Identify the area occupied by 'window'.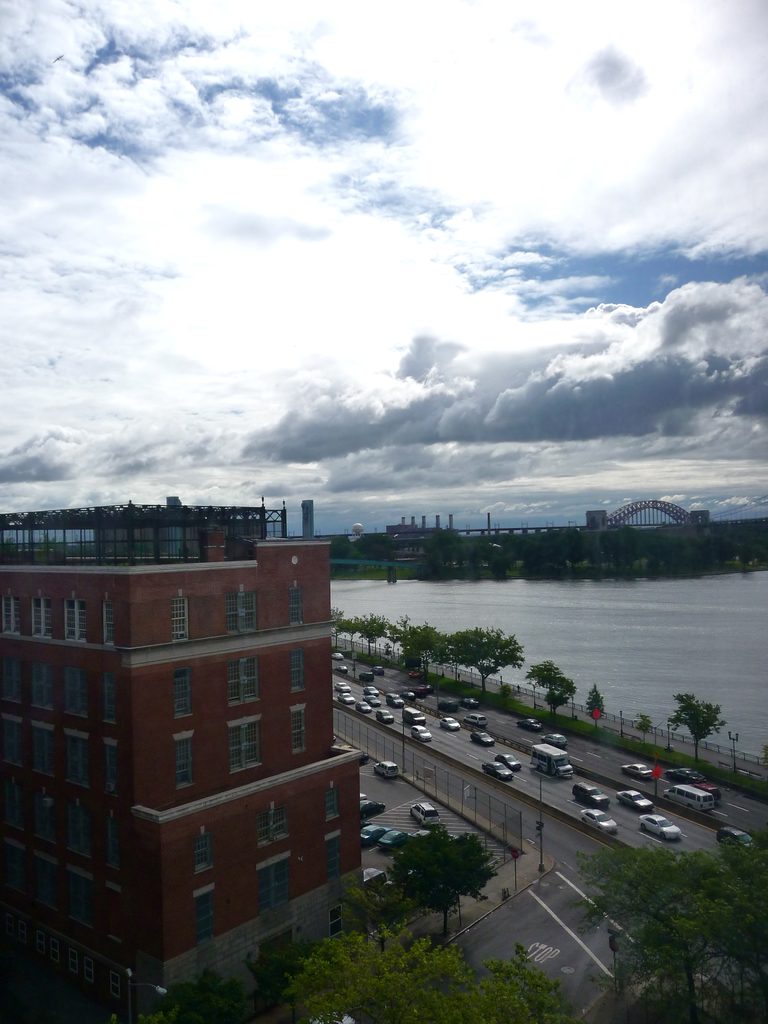
Area: 65 667 88 717.
